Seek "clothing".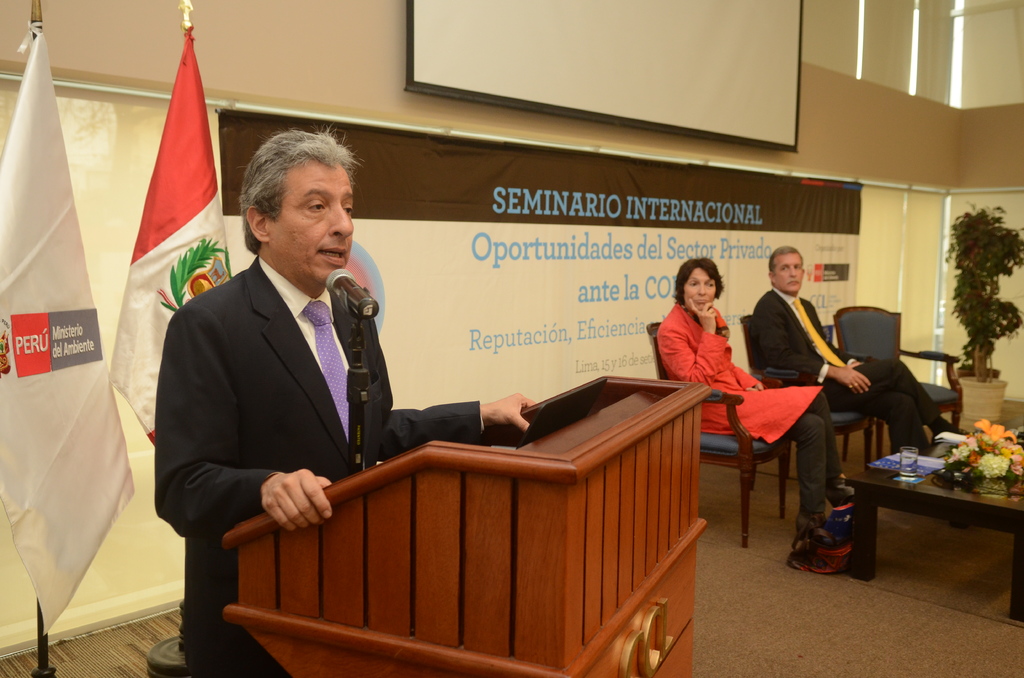
<bbox>657, 297, 843, 524</bbox>.
